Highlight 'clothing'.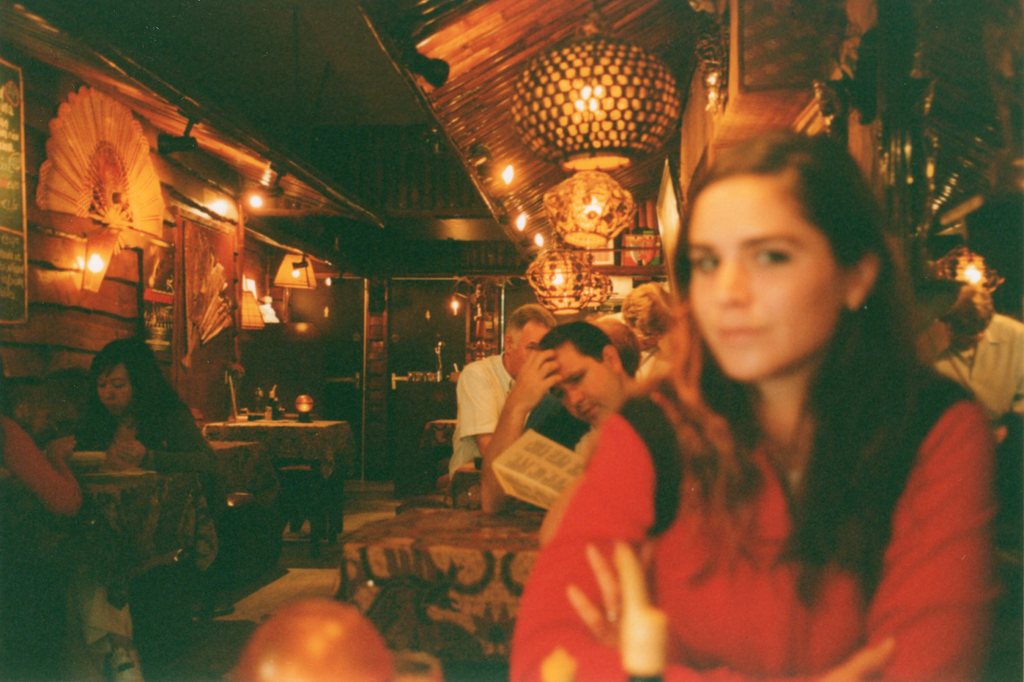
Highlighted region: region(450, 355, 529, 484).
